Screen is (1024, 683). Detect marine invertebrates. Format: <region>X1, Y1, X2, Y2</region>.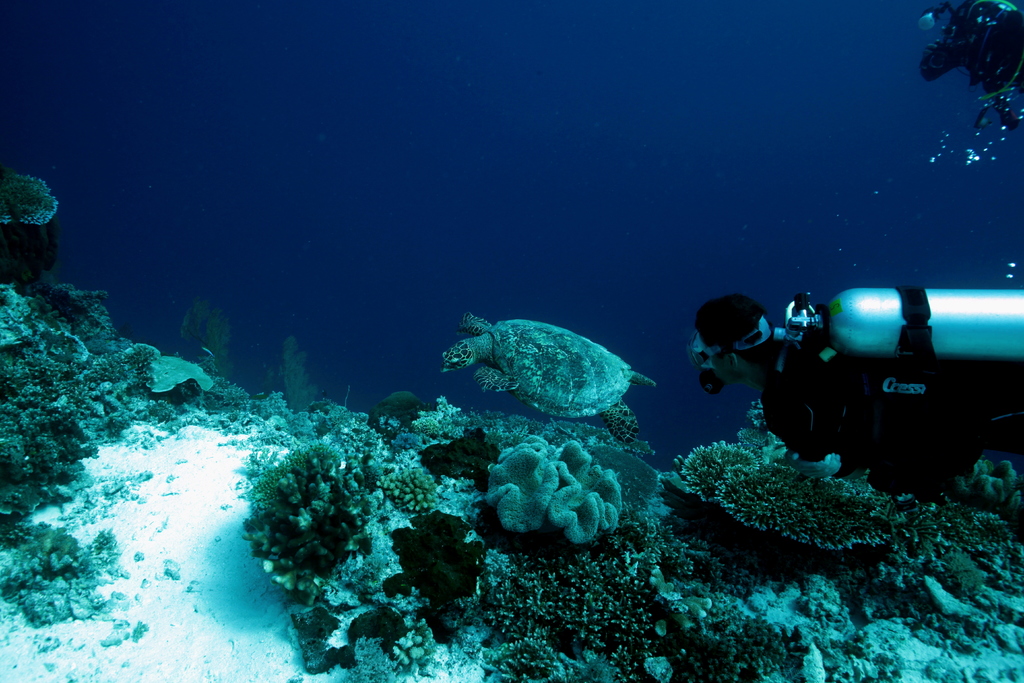
<region>954, 438, 1023, 554</region>.
